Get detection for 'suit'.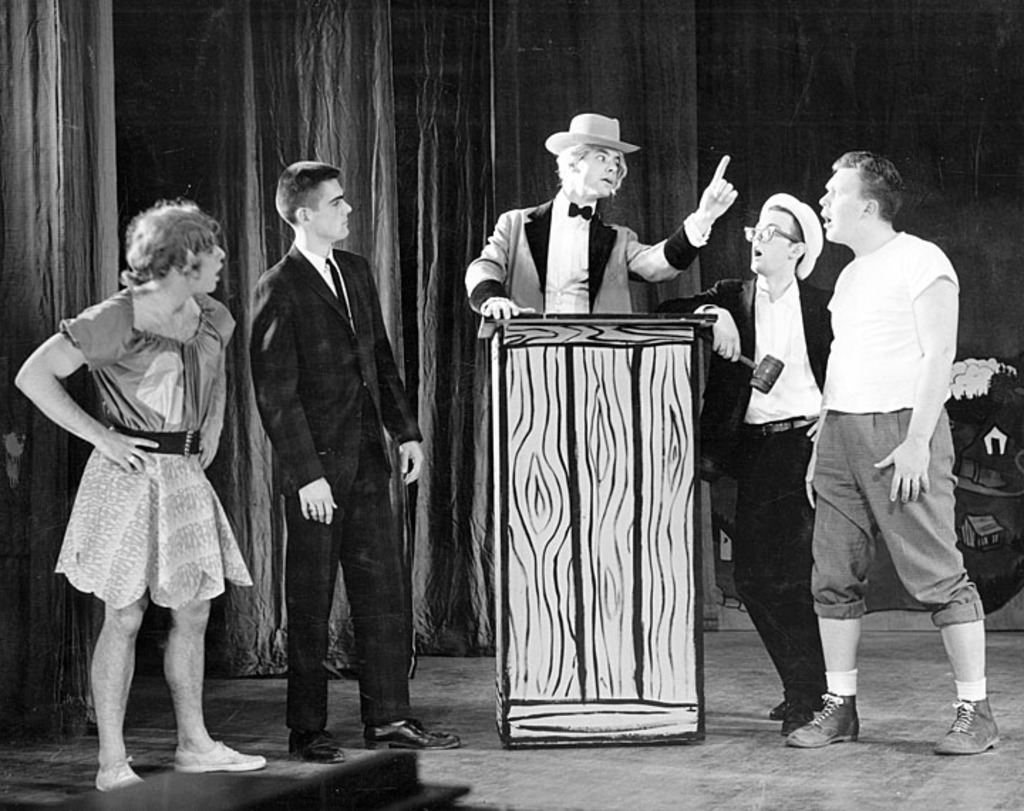
Detection: crop(653, 266, 832, 726).
